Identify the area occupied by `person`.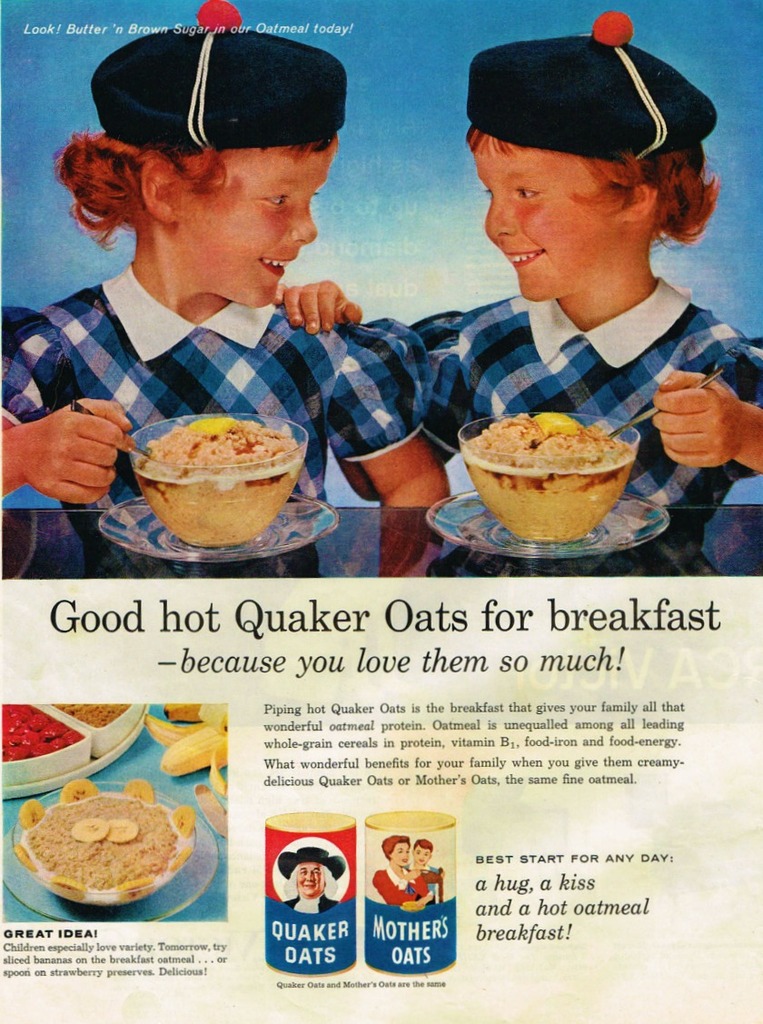
Area: box=[283, 840, 345, 919].
